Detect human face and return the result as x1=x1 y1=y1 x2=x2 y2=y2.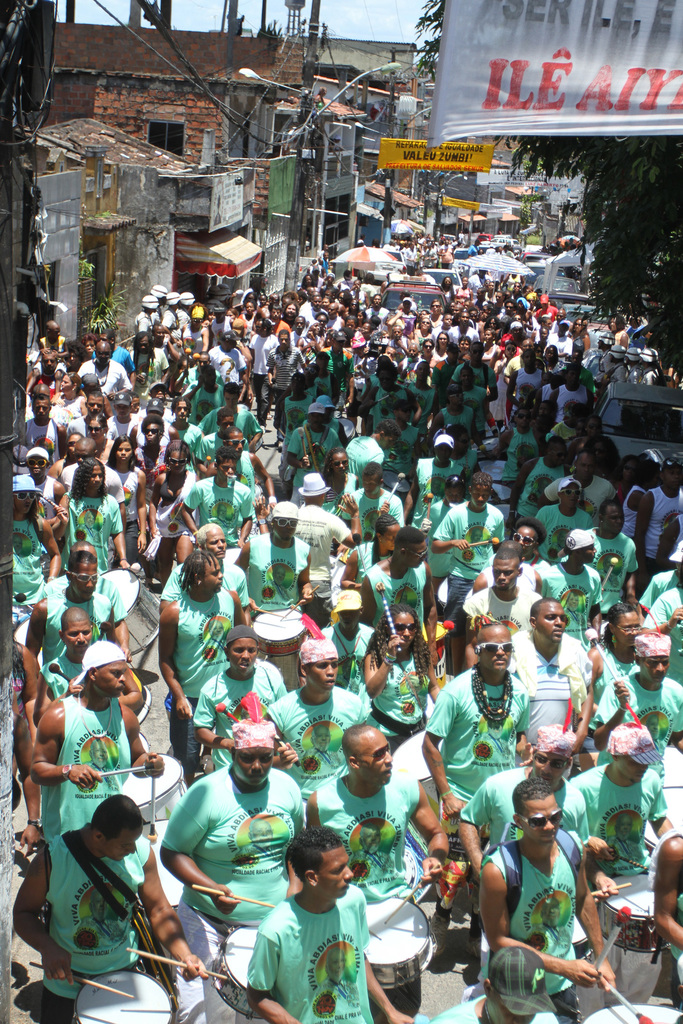
x1=65 y1=625 x2=91 y2=657.
